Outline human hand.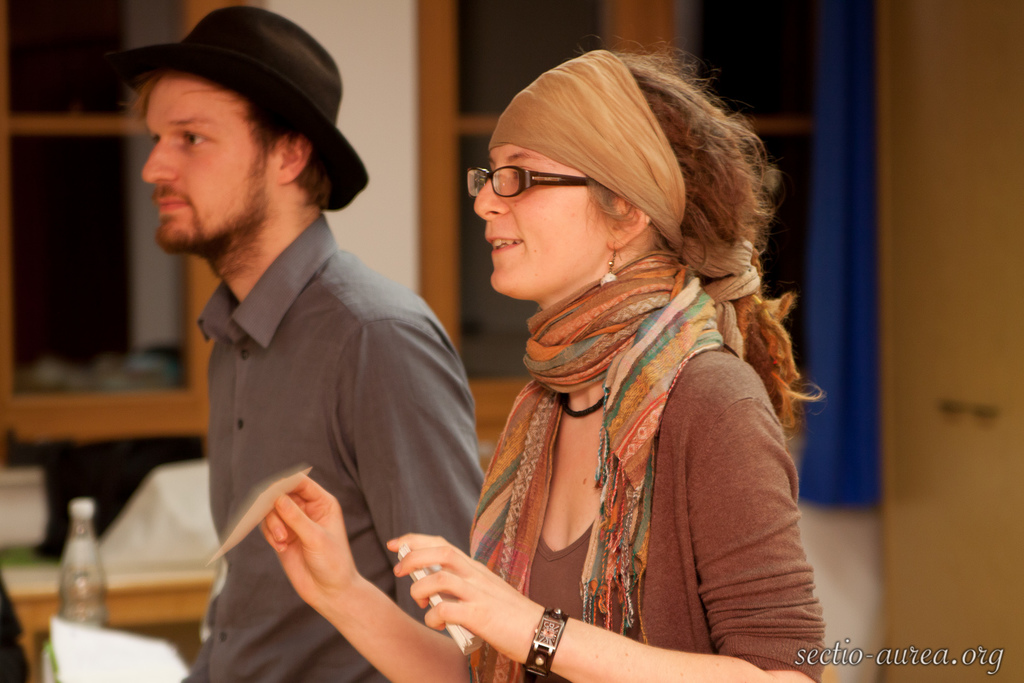
Outline: <box>383,531,544,662</box>.
